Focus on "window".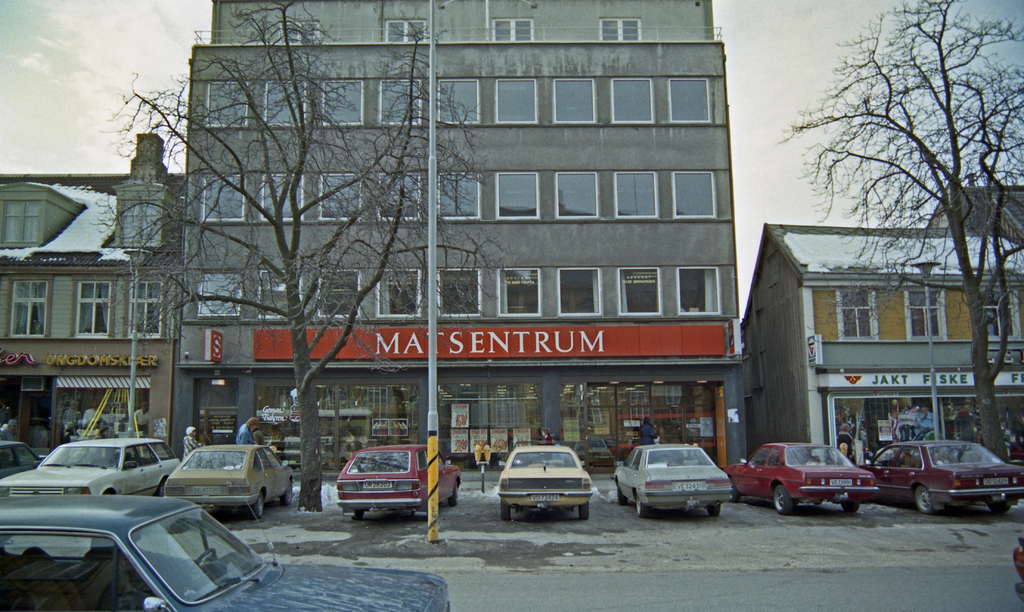
Focused at 555:172:602:216.
